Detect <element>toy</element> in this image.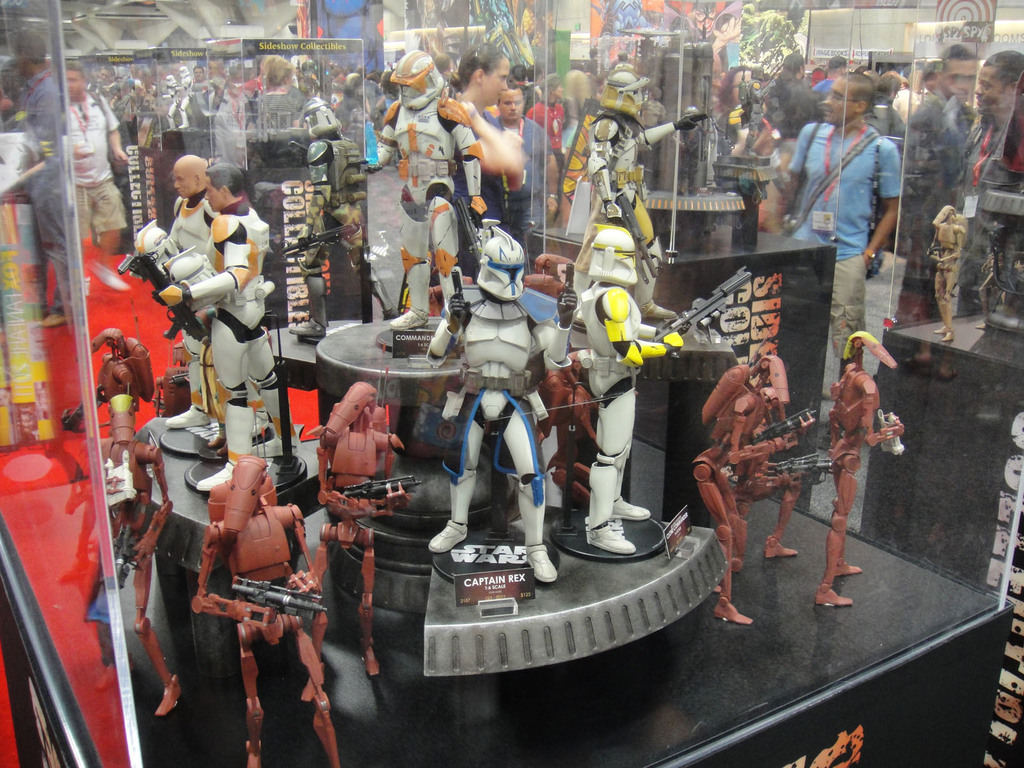
Detection: (left=927, top=208, right=967, bottom=342).
